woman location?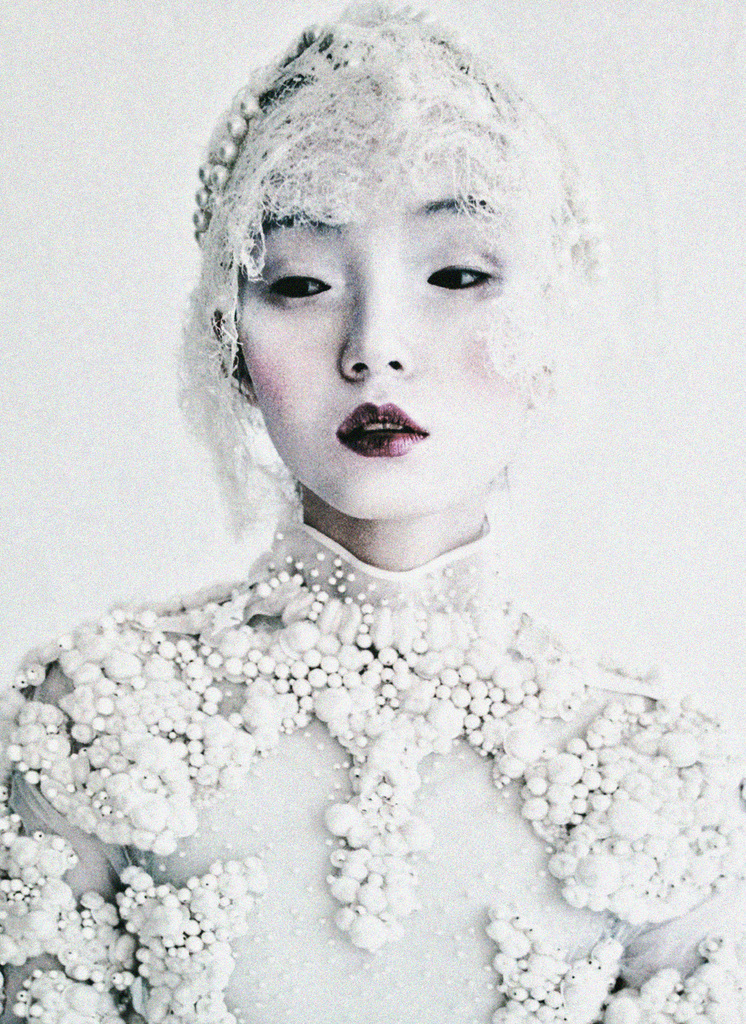
45/23/715/974
